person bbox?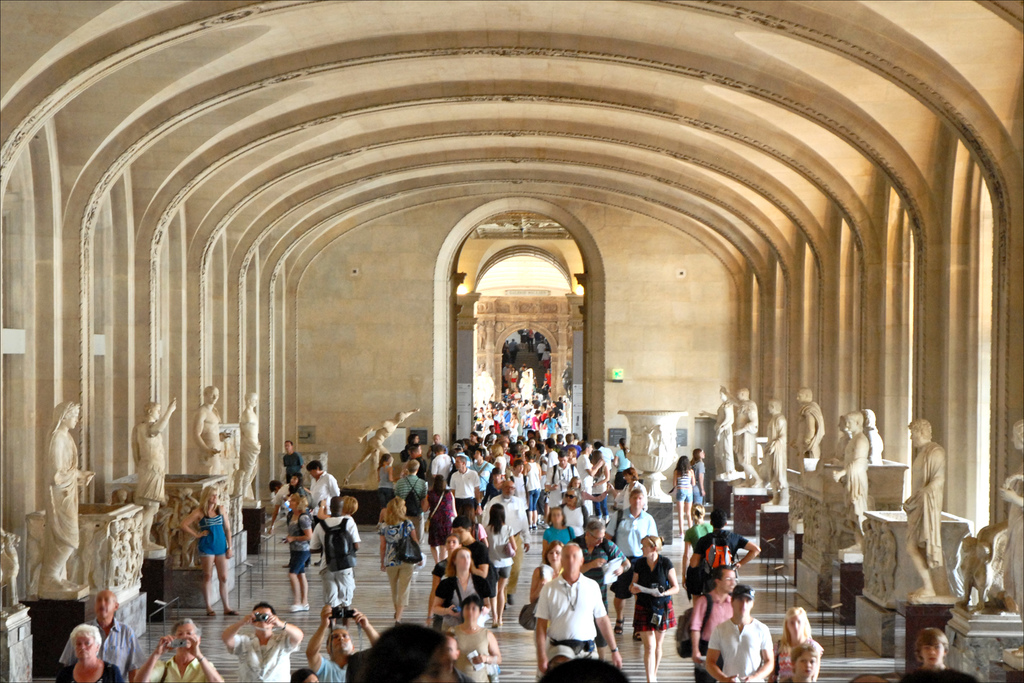
<bbox>573, 440, 602, 486</bbox>
